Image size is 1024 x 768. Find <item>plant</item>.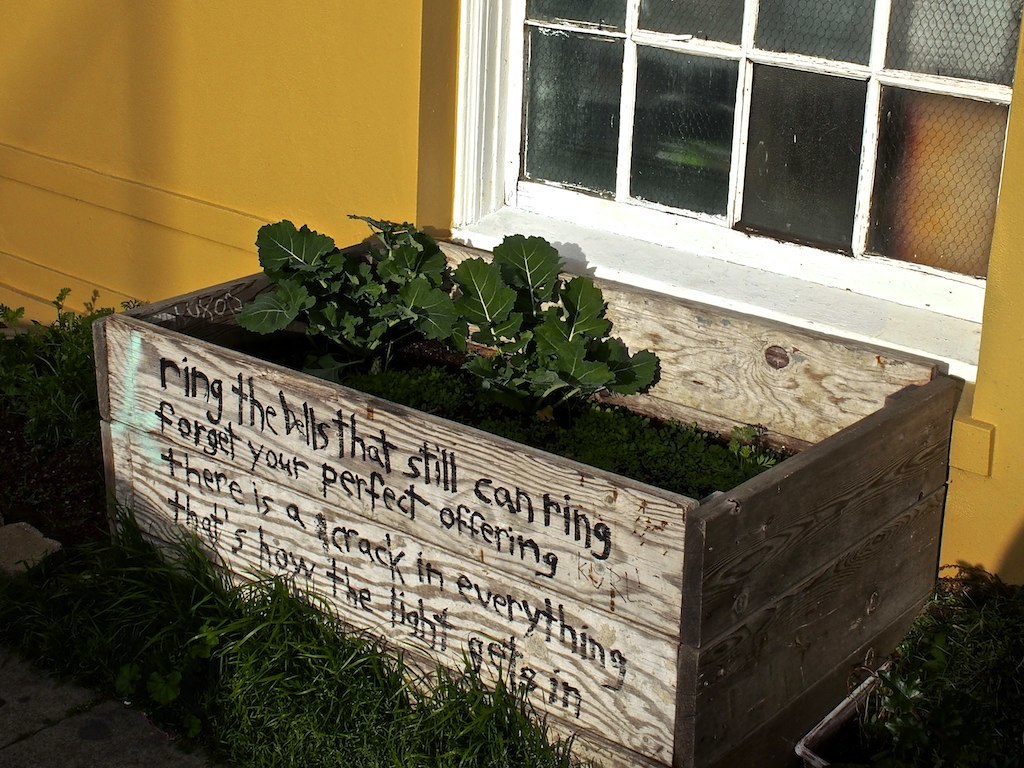
(227,217,673,414).
